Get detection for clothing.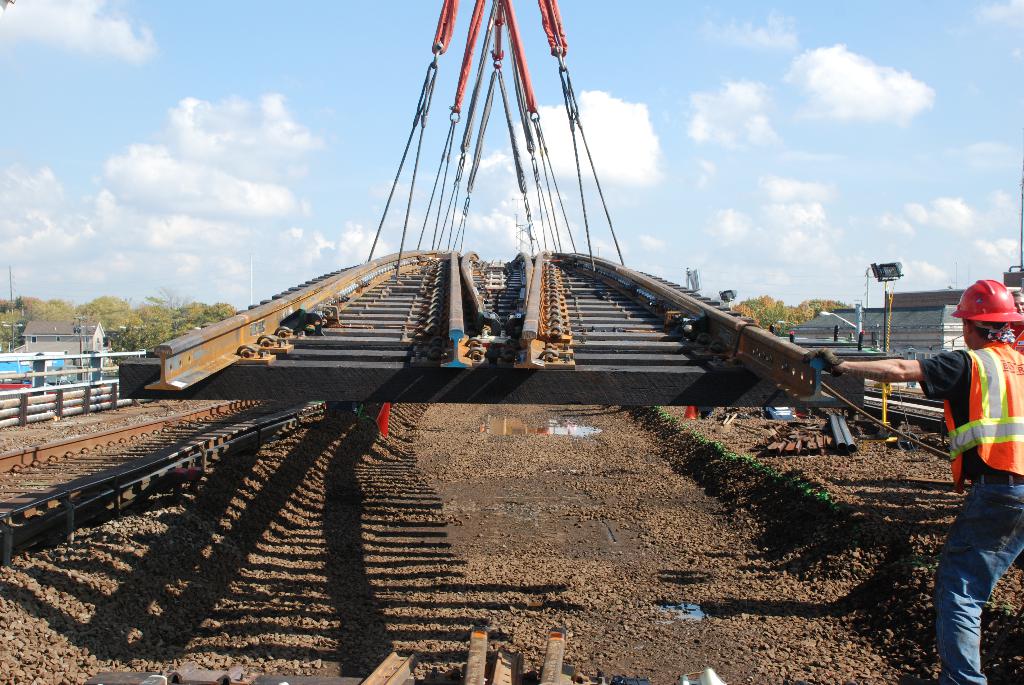
Detection: [x1=929, y1=362, x2=1023, y2=665].
